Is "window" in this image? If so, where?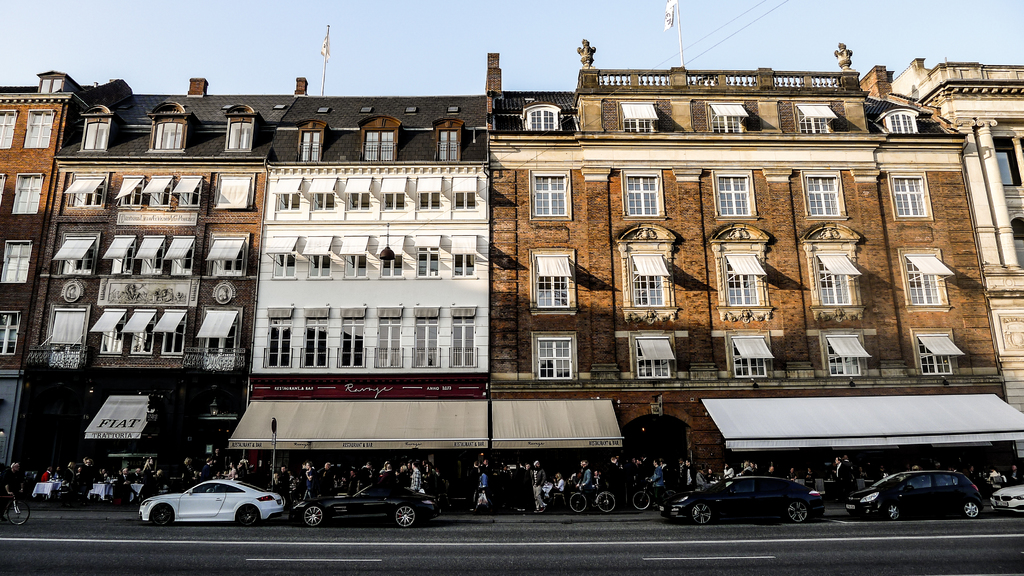
Yes, at <region>529, 245, 576, 316</region>.
